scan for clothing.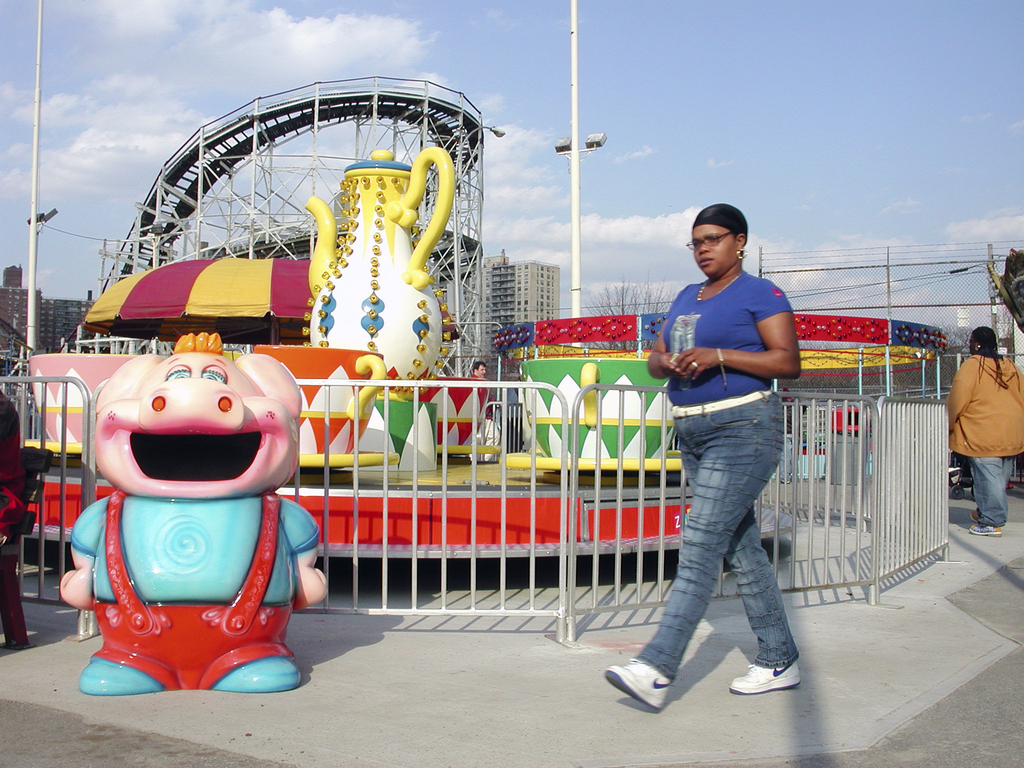
Scan result: bbox=(631, 269, 799, 682).
